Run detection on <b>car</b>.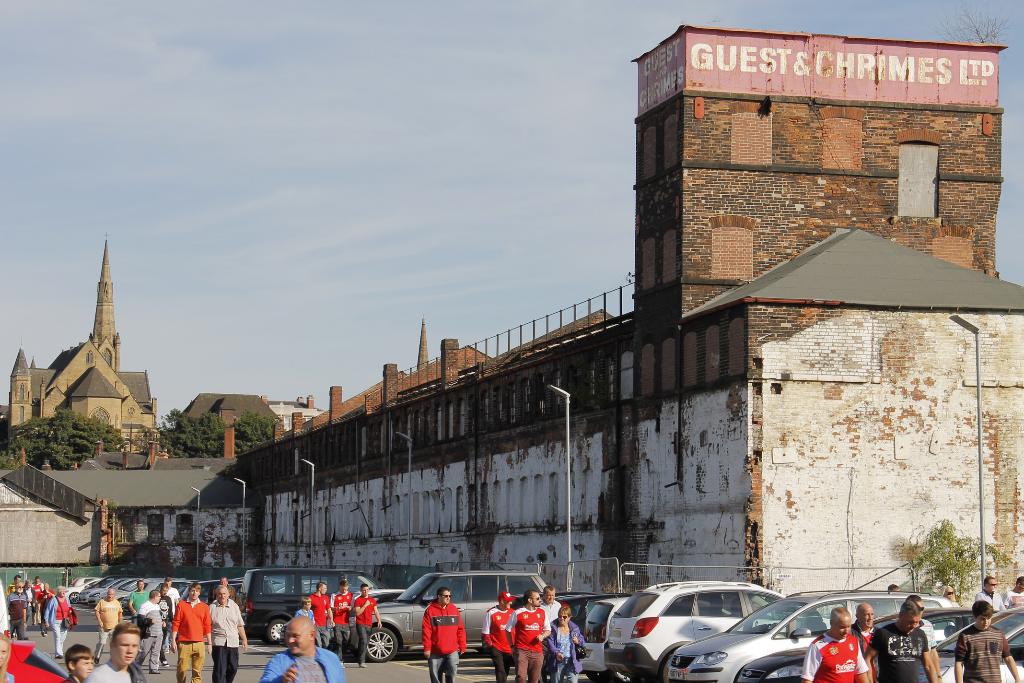
Result: box=[659, 584, 956, 682].
